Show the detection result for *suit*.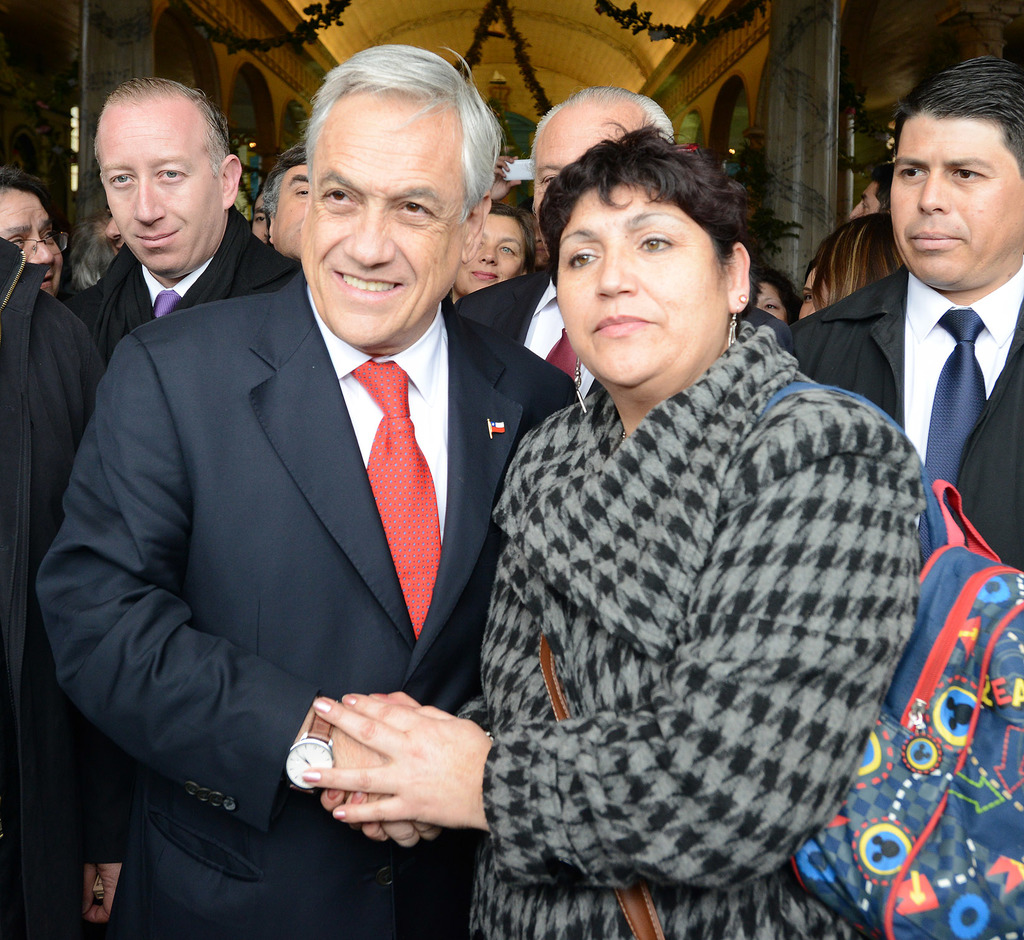
x1=58 y1=199 x2=302 y2=367.
